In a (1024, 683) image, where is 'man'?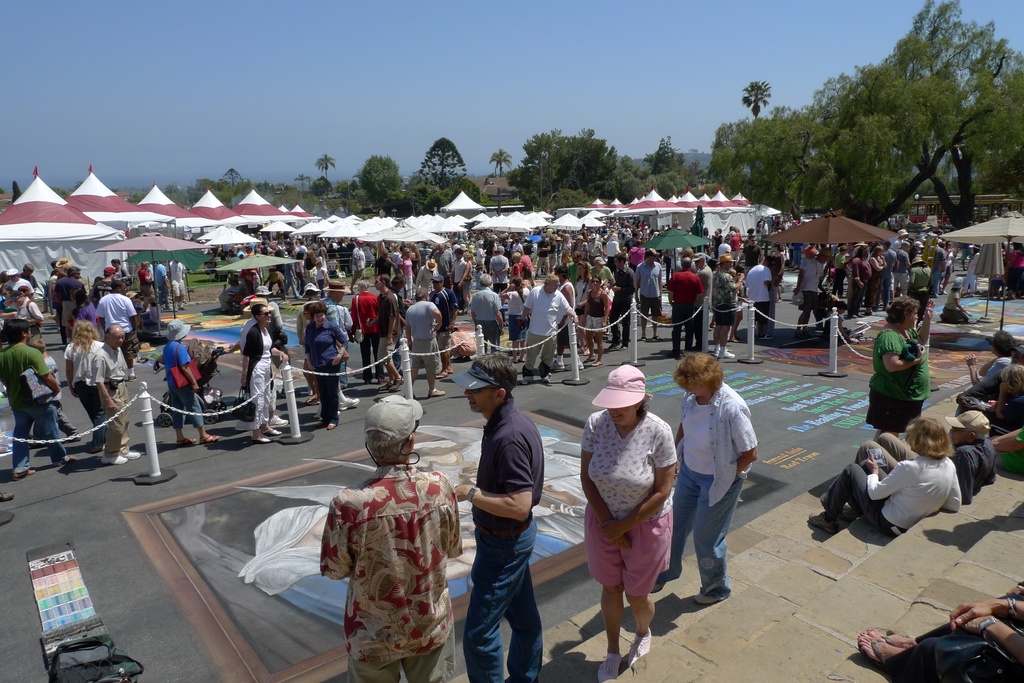
<region>605, 252, 637, 355</region>.
